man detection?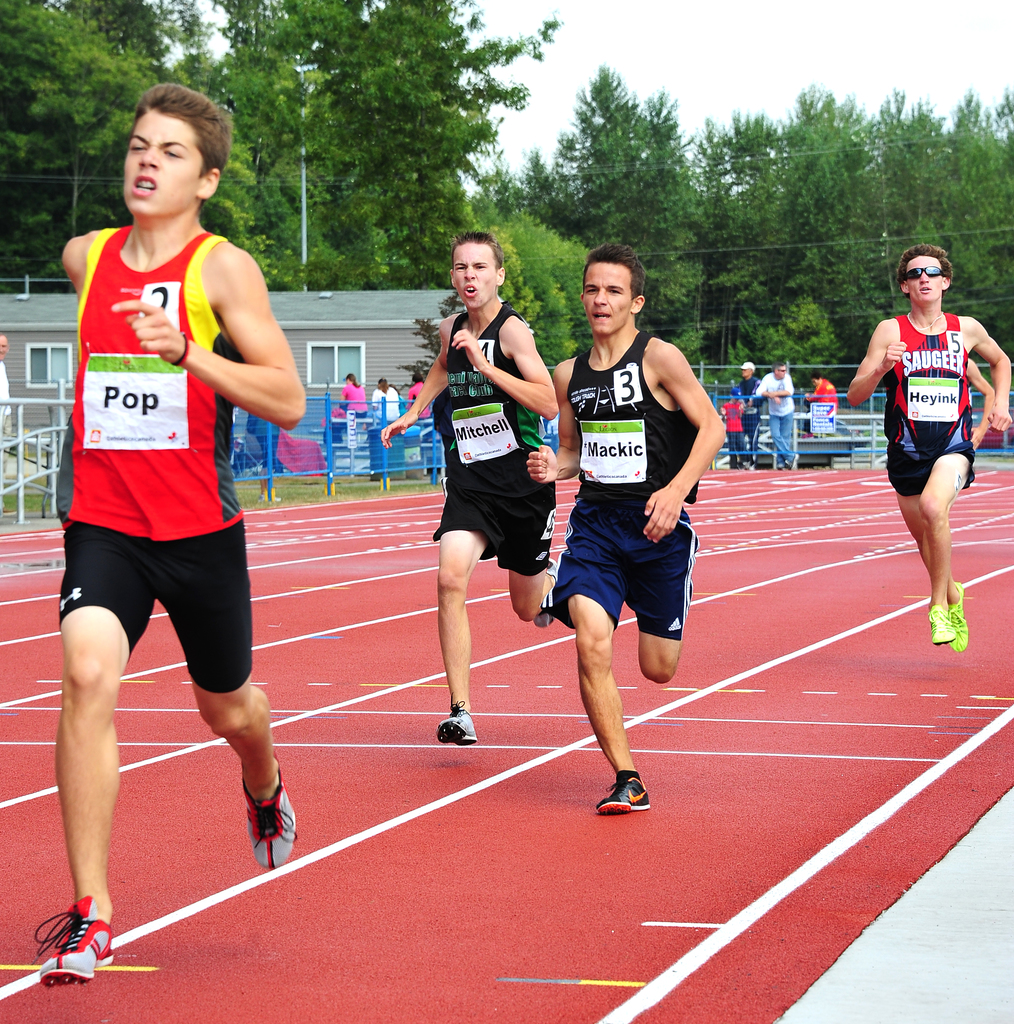
378/232/557/741
